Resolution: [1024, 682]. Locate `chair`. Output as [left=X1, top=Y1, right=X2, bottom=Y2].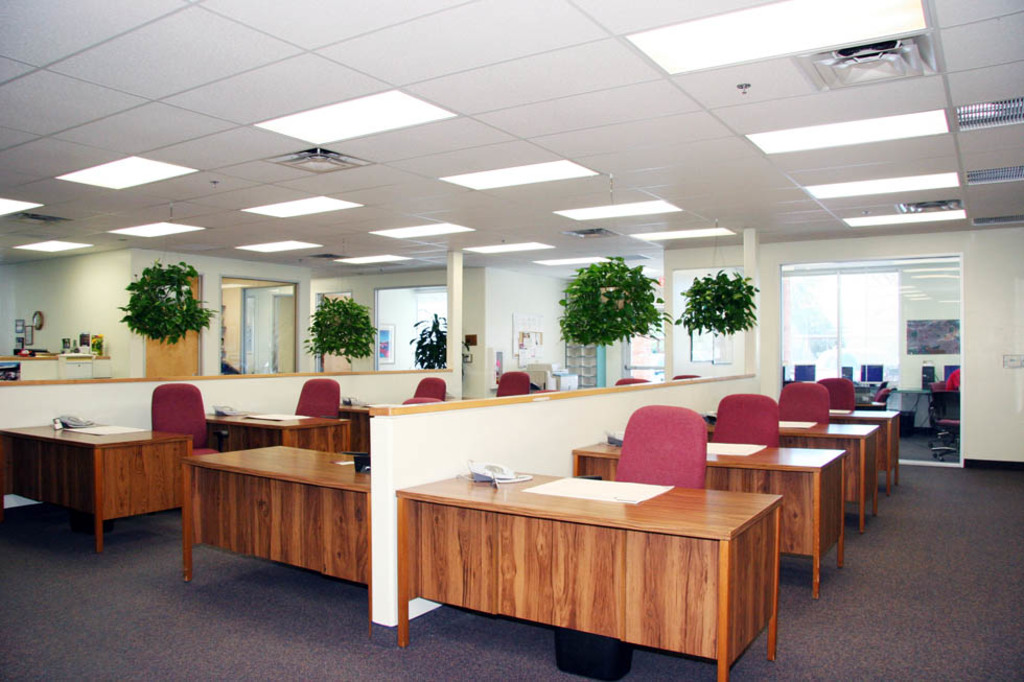
[left=709, top=394, right=784, bottom=447].
